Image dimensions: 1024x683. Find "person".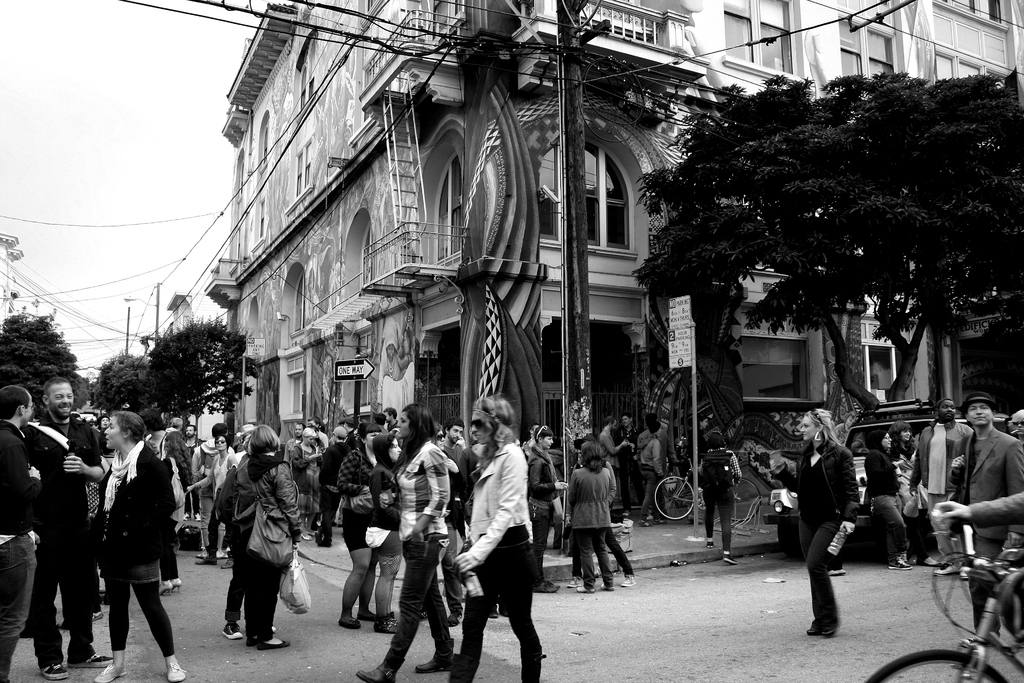
<bbox>564, 441, 616, 593</bbox>.
